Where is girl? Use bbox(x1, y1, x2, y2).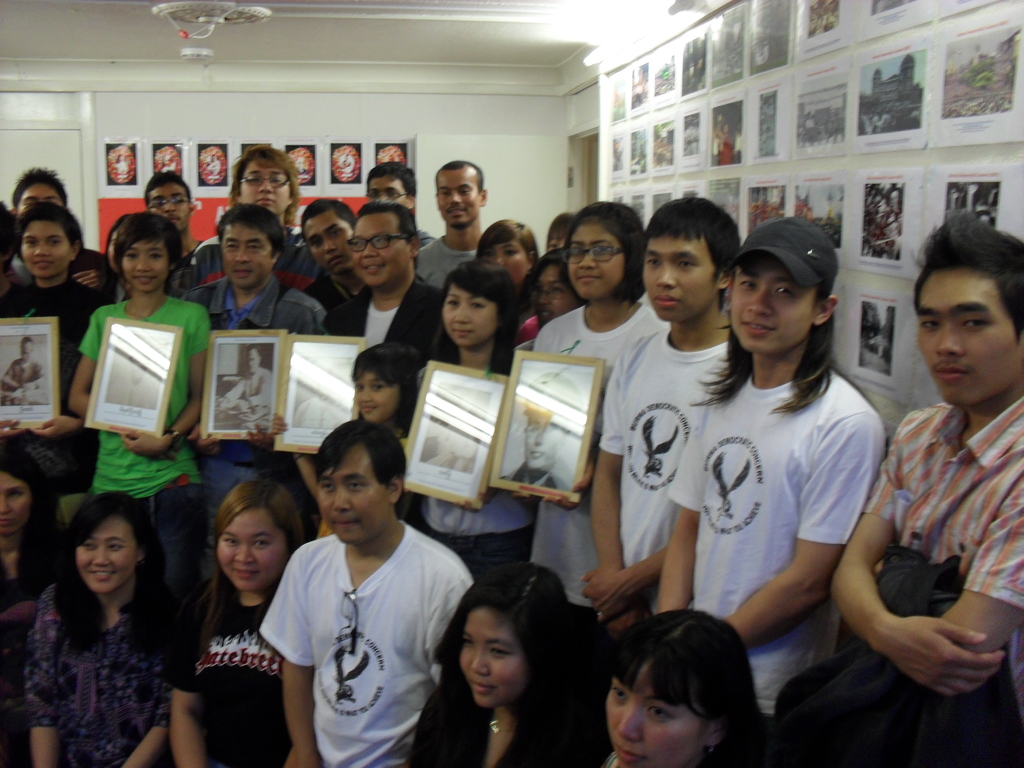
bbox(68, 209, 209, 621).
